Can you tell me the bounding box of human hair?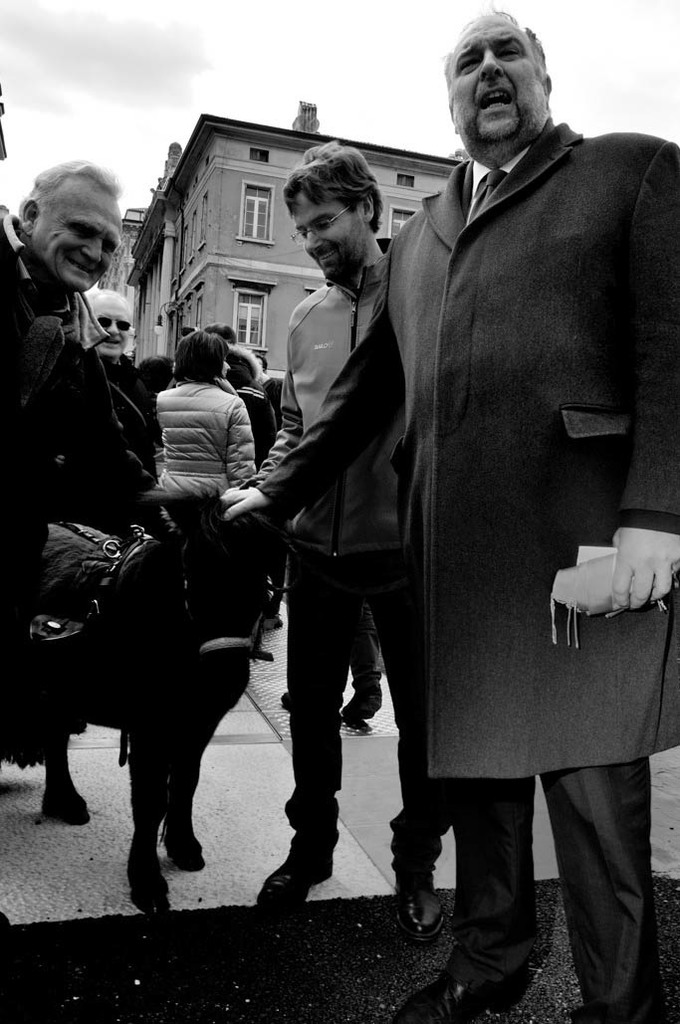
<box>88,285,131,353</box>.
